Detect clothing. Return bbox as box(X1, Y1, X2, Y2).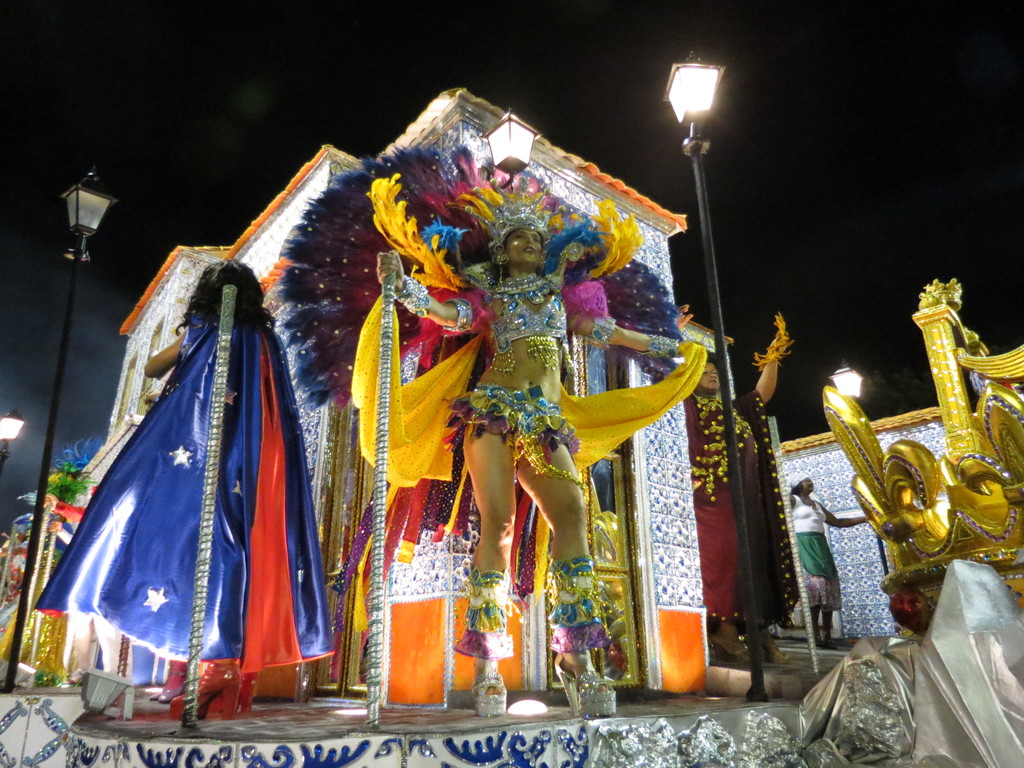
box(682, 385, 797, 621).
